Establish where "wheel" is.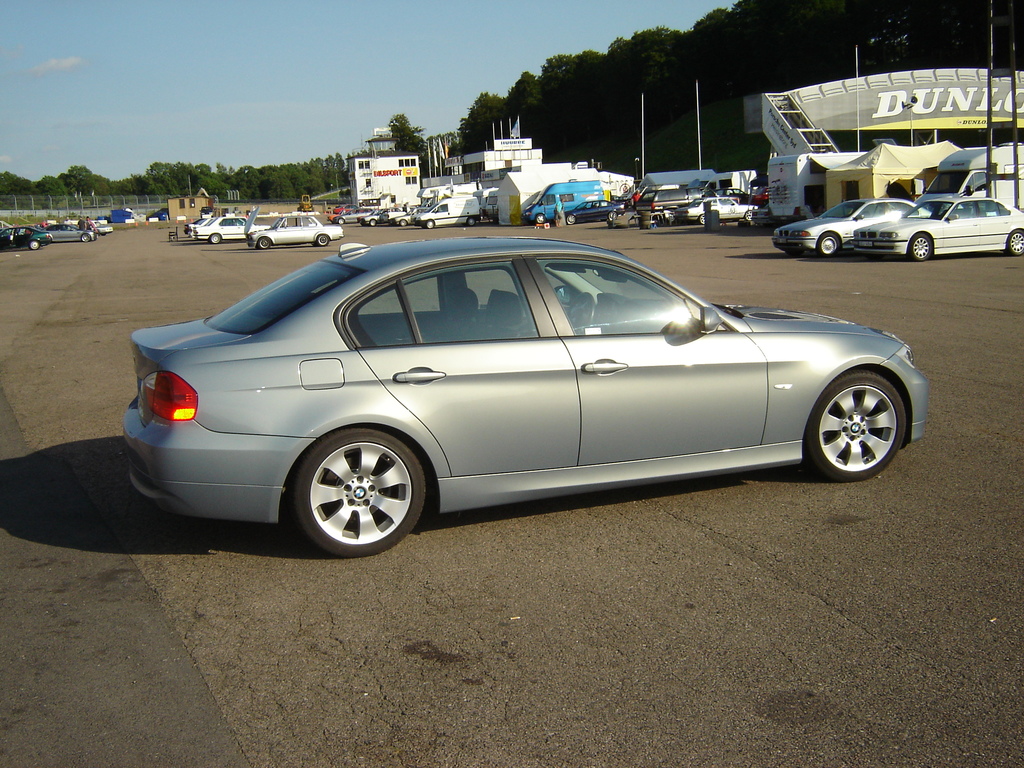
Established at bbox=[1004, 228, 1023, 257].
